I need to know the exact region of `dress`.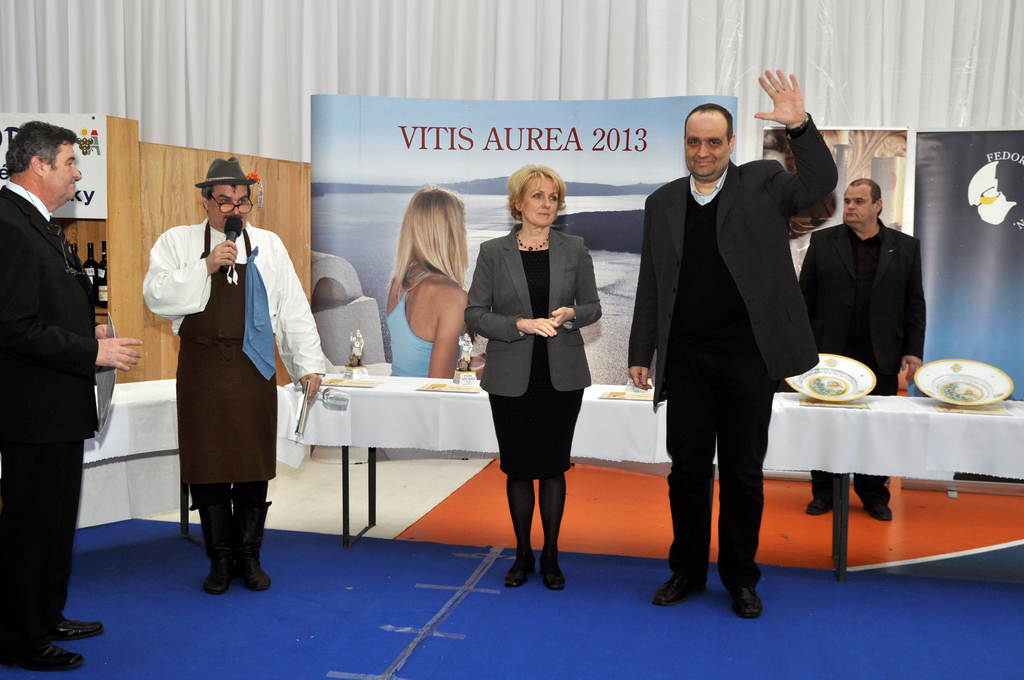
Region: rect(488, 250, 584, 479).
